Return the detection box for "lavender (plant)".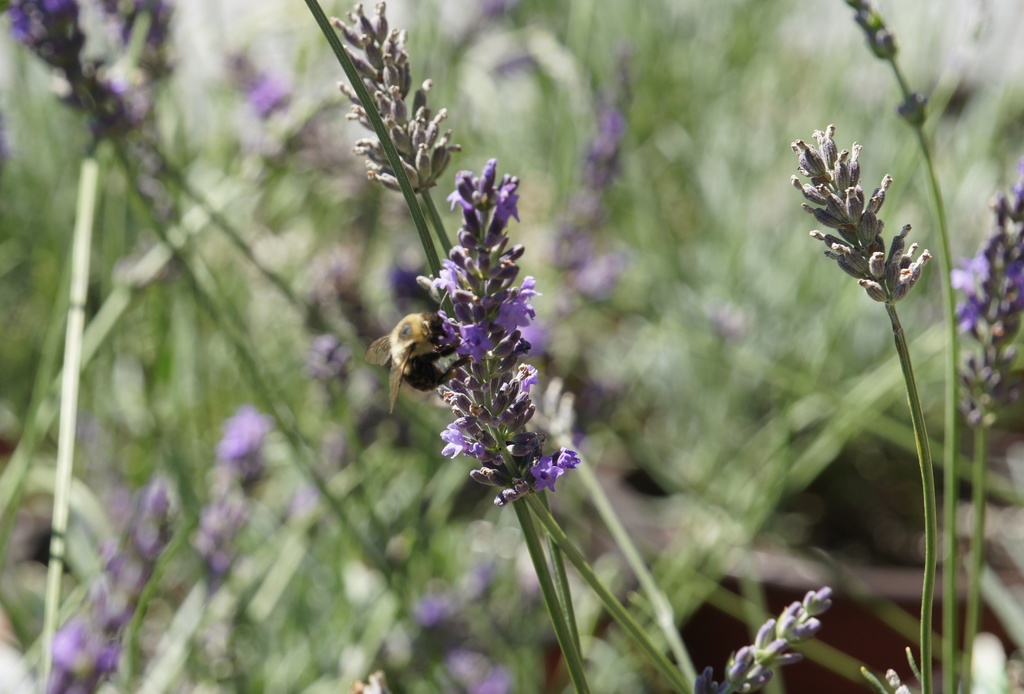
detection(204, 26, 379, 373).
